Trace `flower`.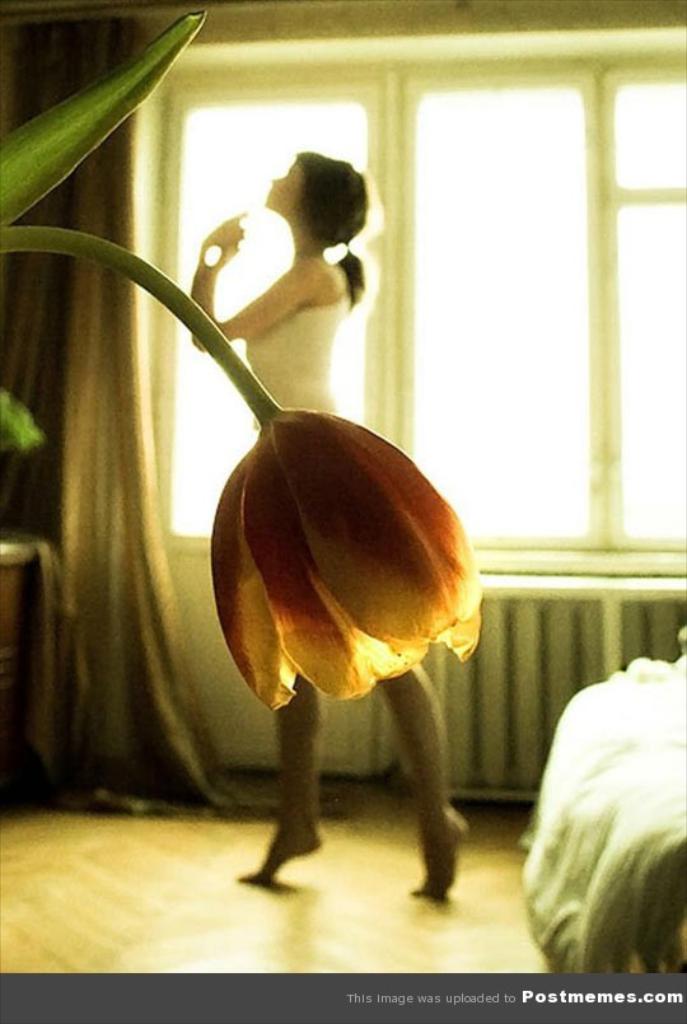
Traced to (x1=207, y1=405, x2=483, y2=717).
